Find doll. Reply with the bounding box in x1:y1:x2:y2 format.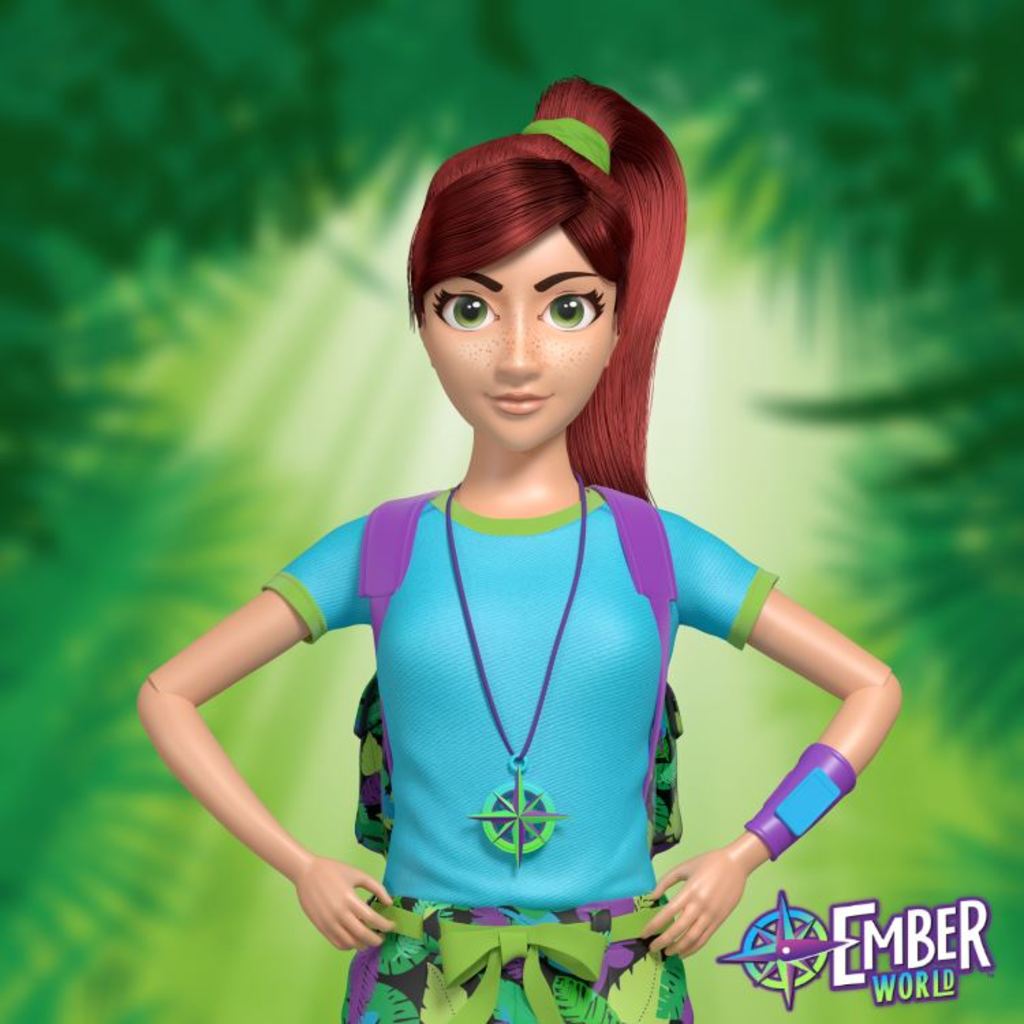
126:78:894:1023.
